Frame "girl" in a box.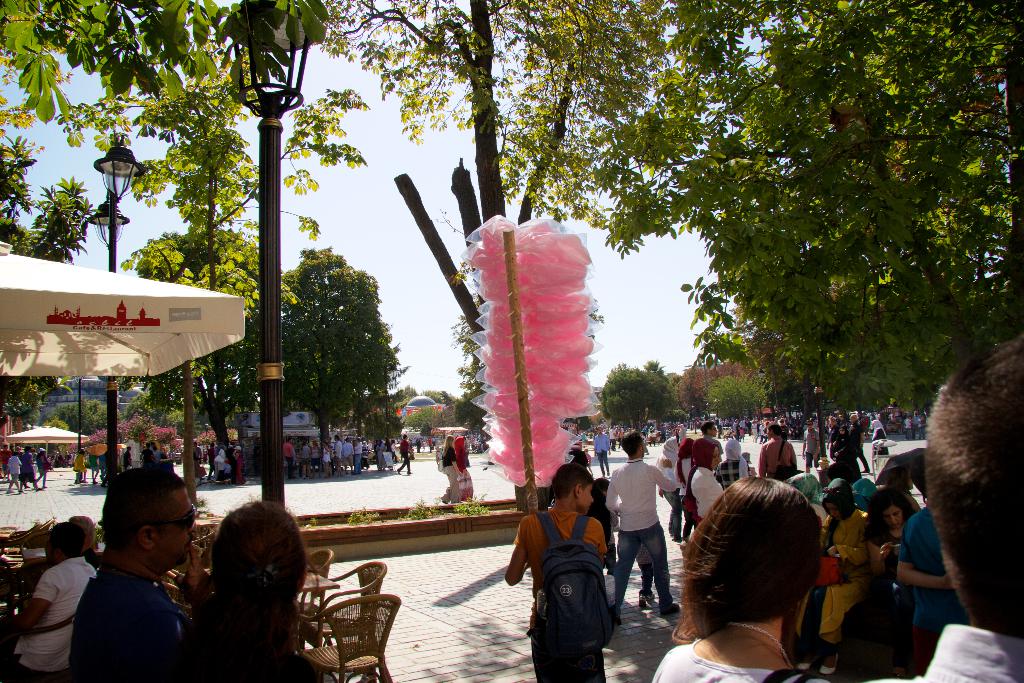
(656,473,829,682).
